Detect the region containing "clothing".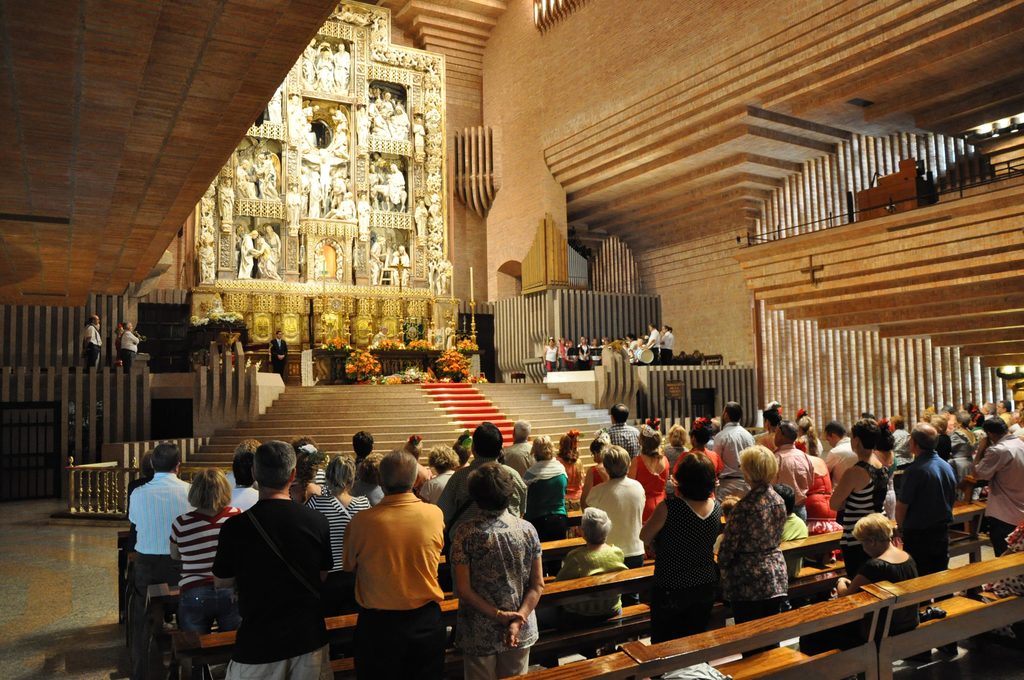
{"x1": 561, "y1": 446, "x2": 582, "y2": 503}.
